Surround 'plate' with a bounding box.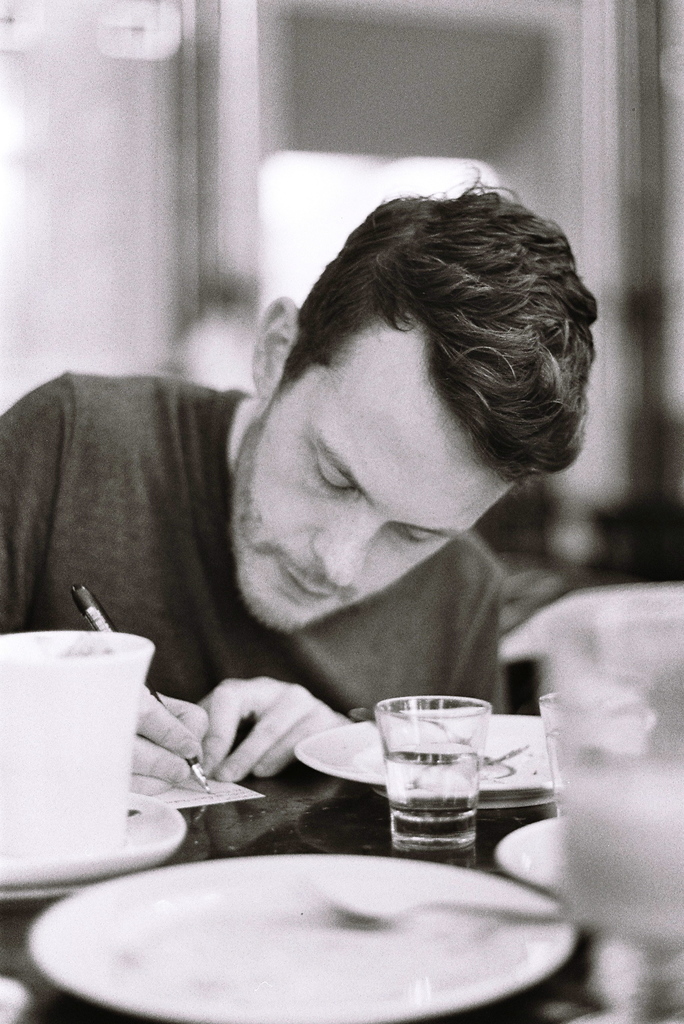
<box>0,790,184,895</box>.
